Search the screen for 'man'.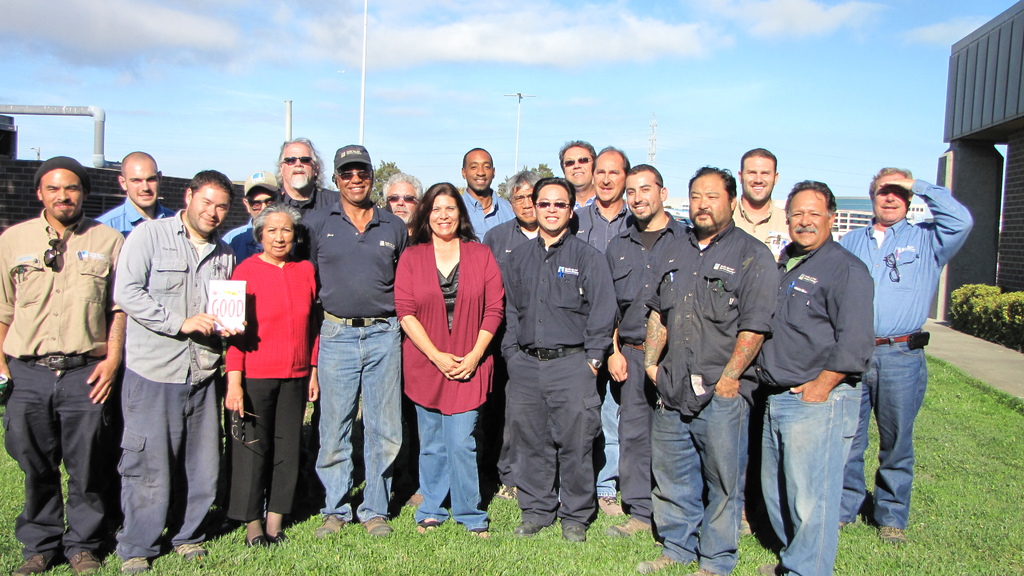
Found at x1=383 y1=177 x2=430 y2=235.
